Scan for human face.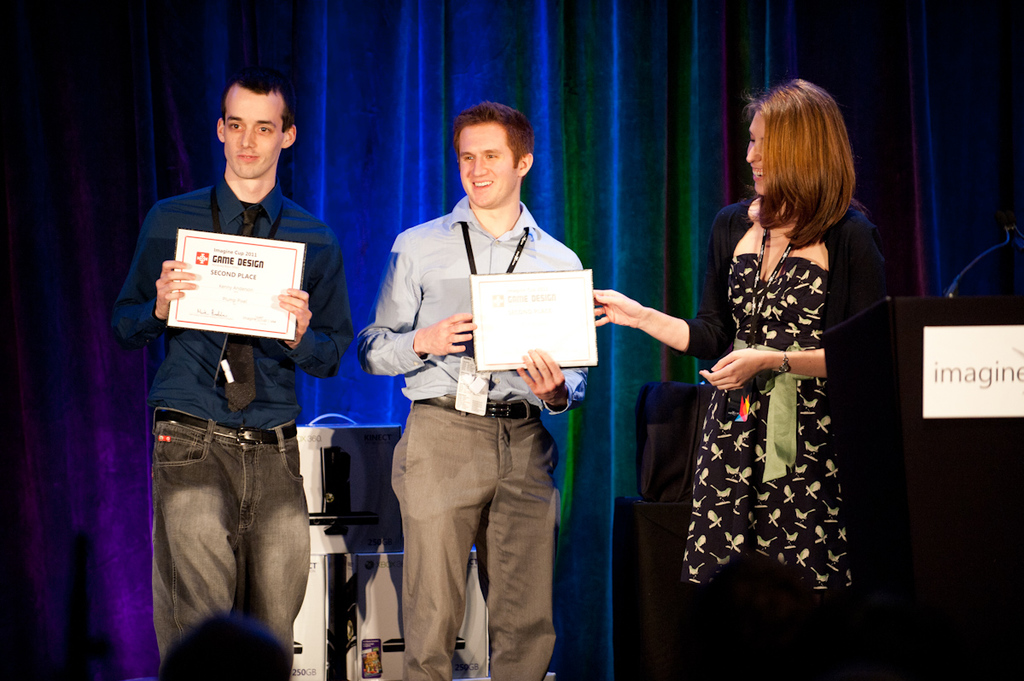
Scan result: box=[226, 88, 282, 182].
